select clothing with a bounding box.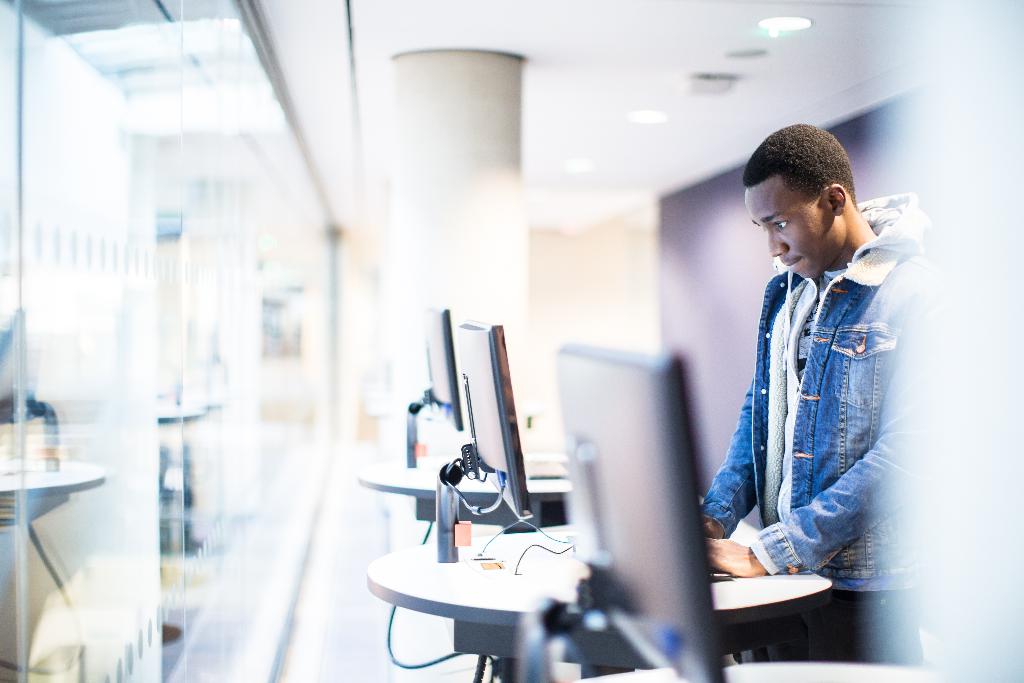
locate(707, 185, 924, 671).
